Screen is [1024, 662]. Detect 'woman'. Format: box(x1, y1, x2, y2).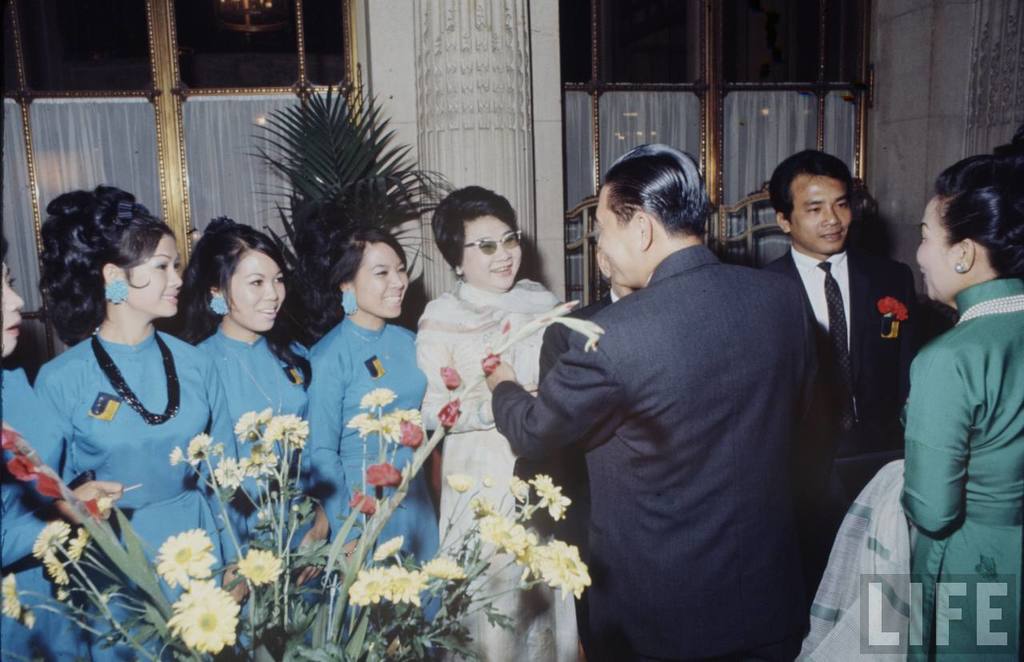
box(311, 215, 454, 658).
